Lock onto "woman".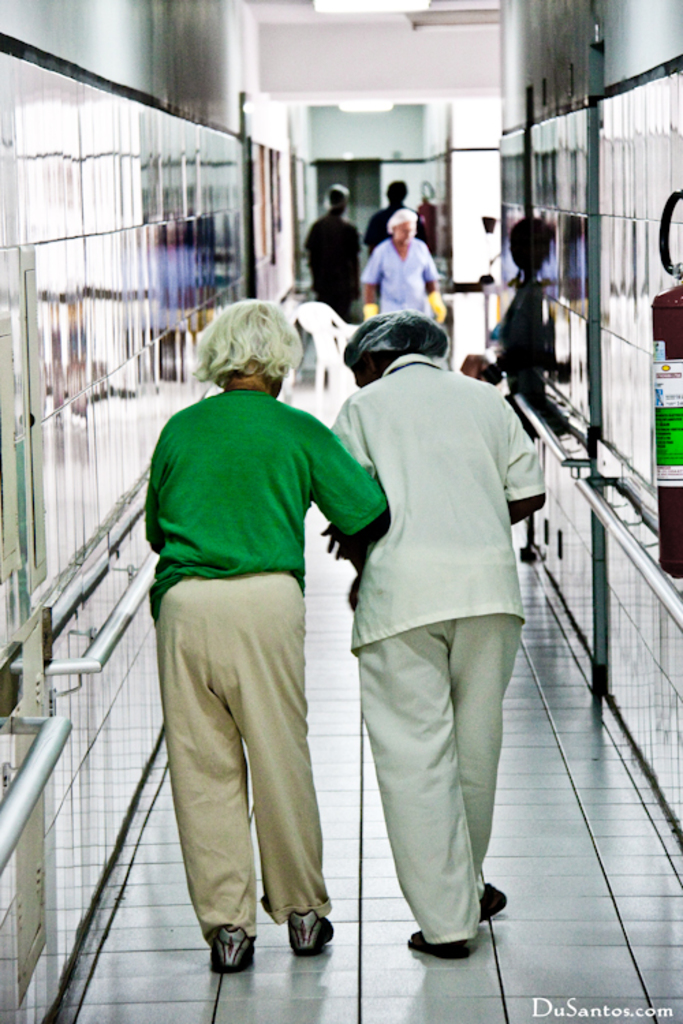
Locked: locate(137, 281, 378, 995).
